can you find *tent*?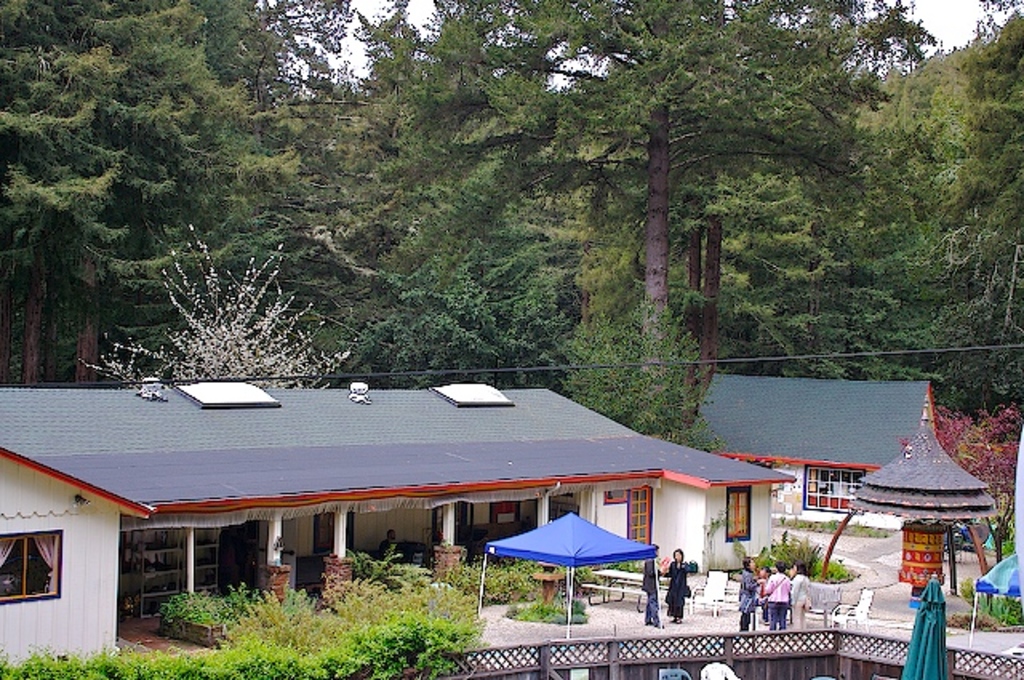
Yes, bounding box: <region>502, 528, 654, 597</region>.
